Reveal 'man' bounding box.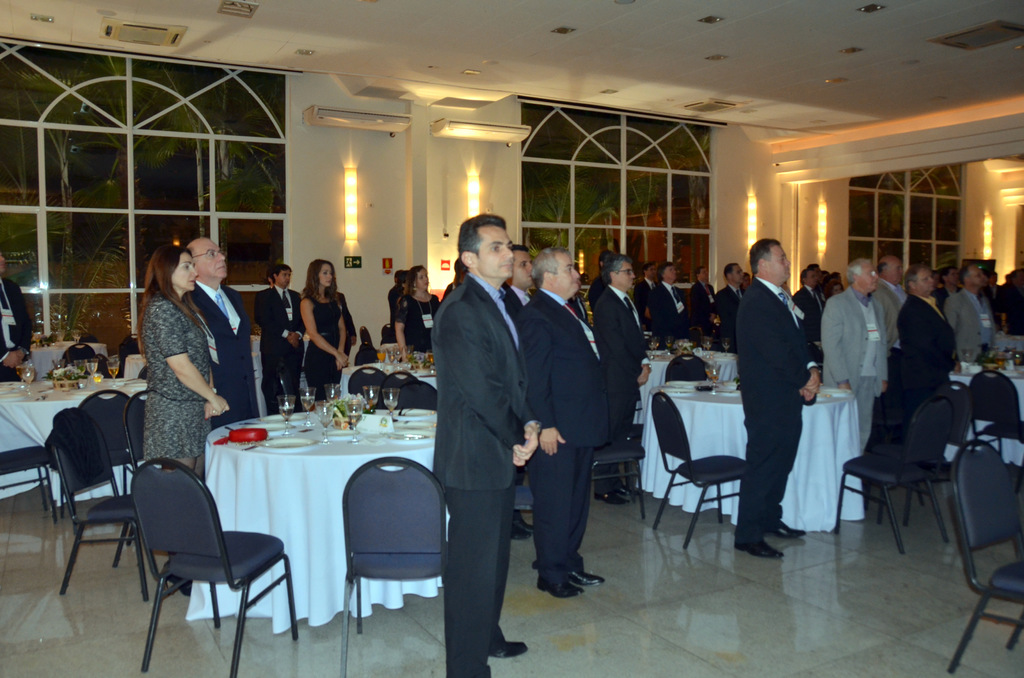
Revealed: 0/247/53/380.
